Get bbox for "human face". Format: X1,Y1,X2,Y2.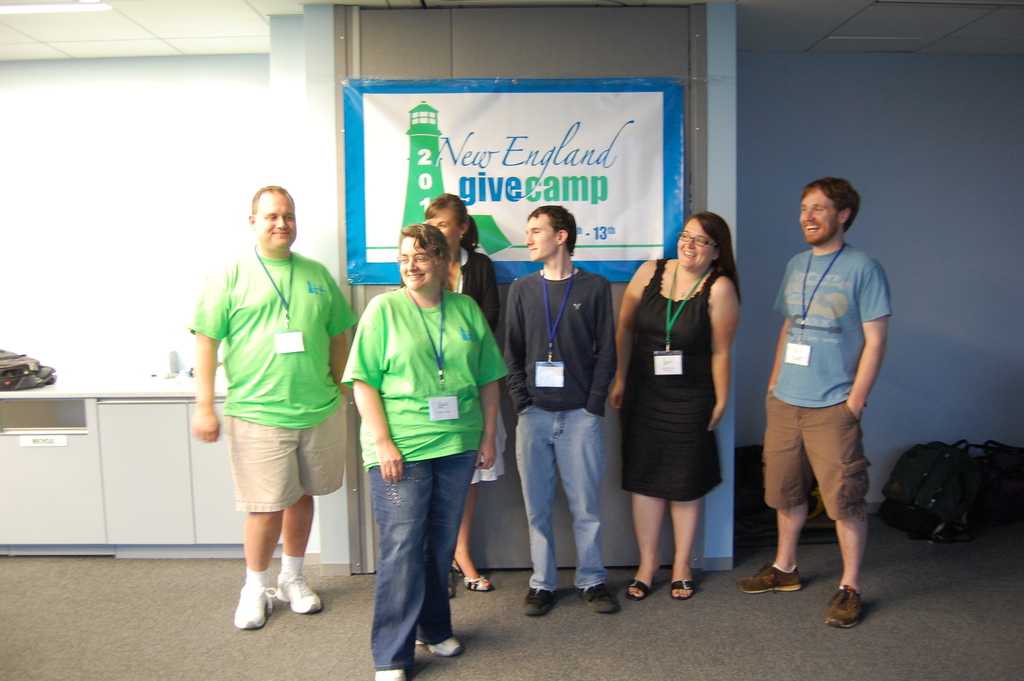
429,212,458,250.
